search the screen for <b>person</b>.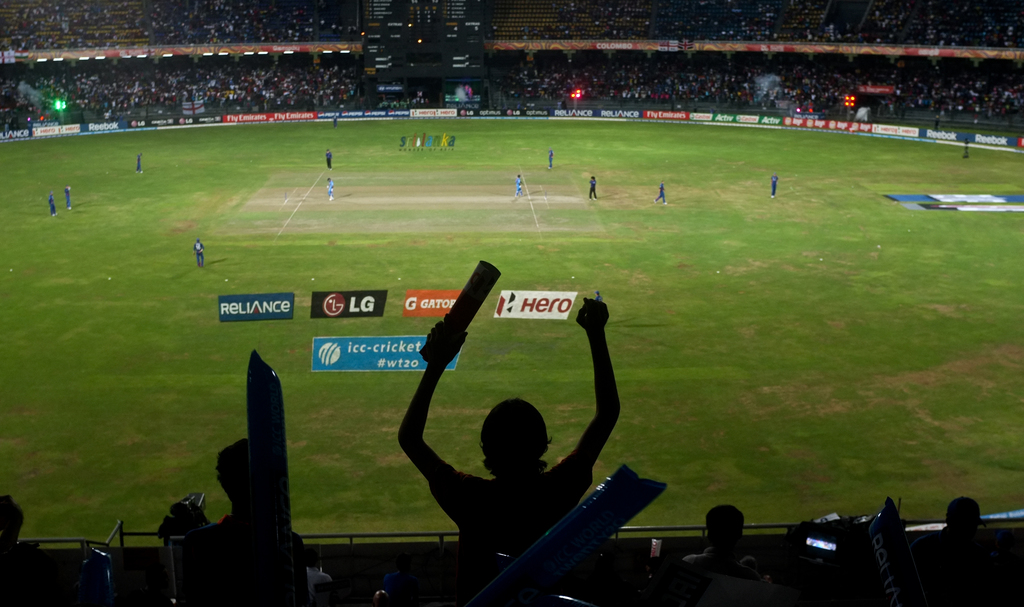
Found at {"left": 191, "top": 241, "right": 206, "bottom": 265}.
